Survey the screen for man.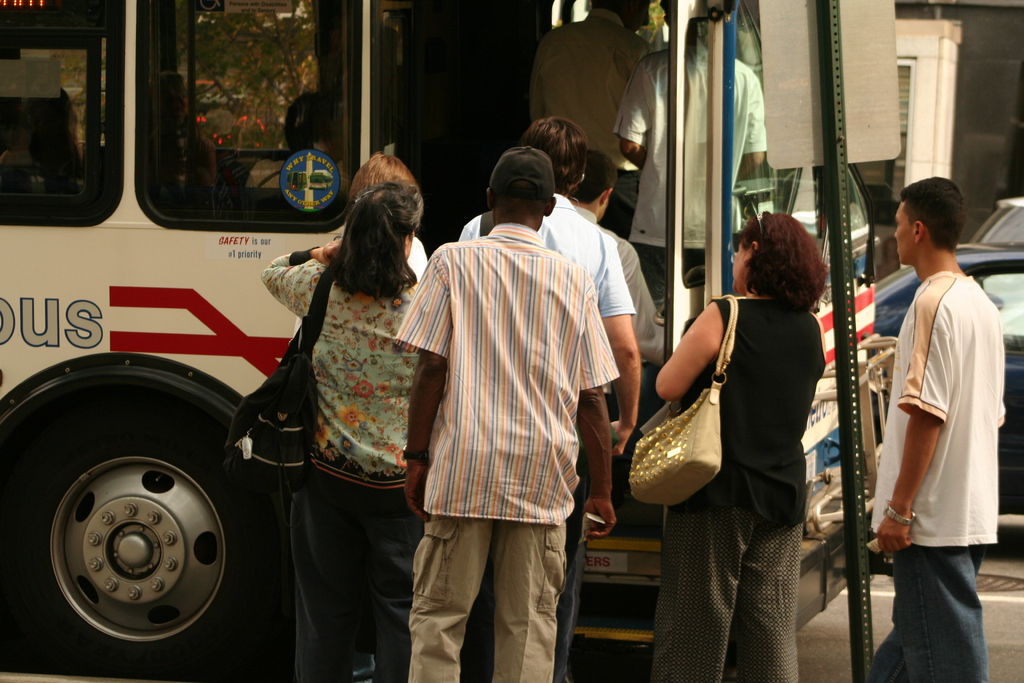
Survey found: crop(524, 0, 652, 239).
